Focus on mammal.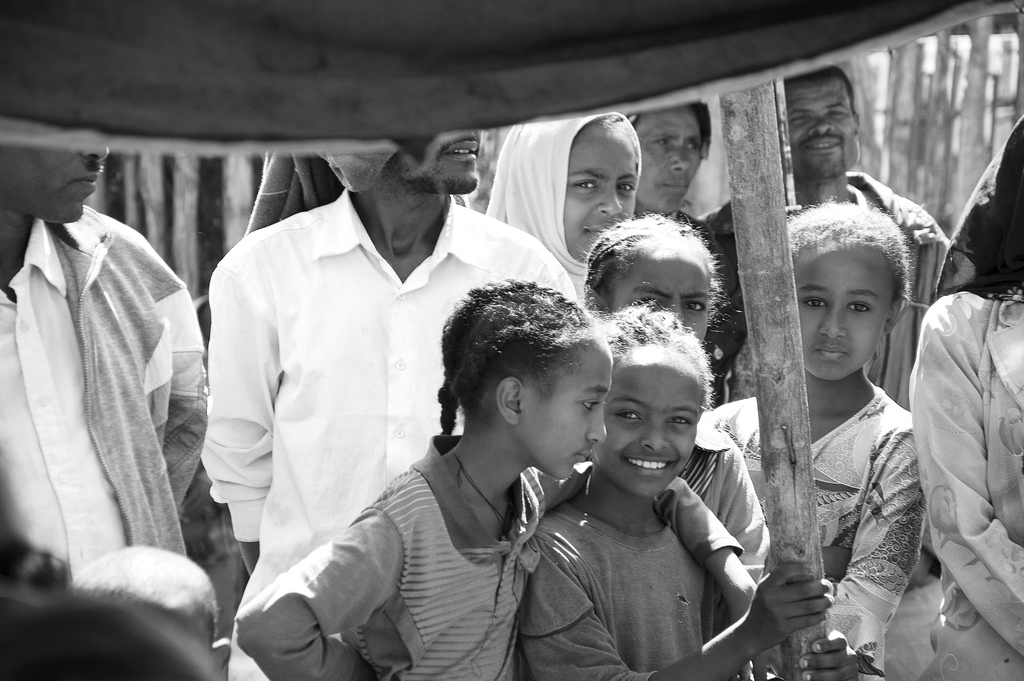
Focused at crop(579, 212, 771, 671).
